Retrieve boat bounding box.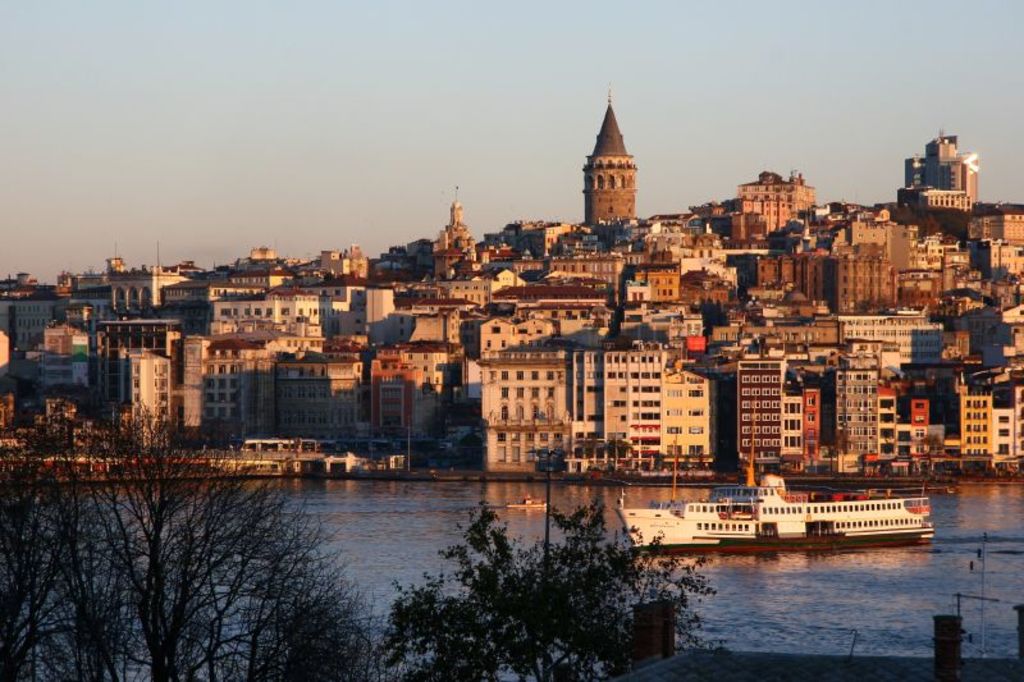
Bounding box: [567,454,956,558].
